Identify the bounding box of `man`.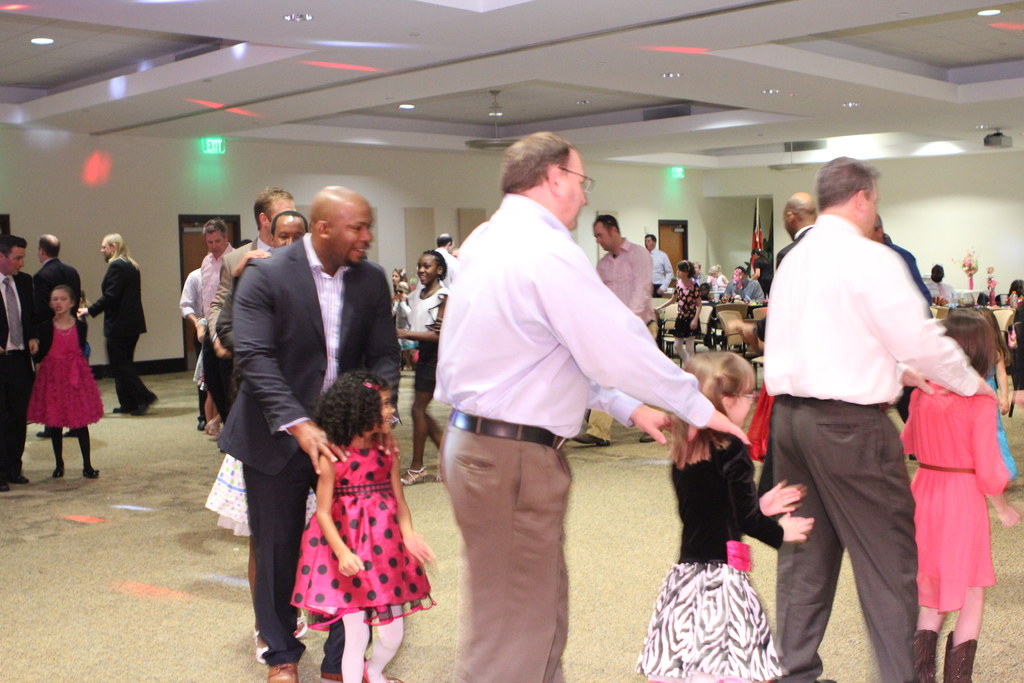
Rect(642, 233, 678, 297).
